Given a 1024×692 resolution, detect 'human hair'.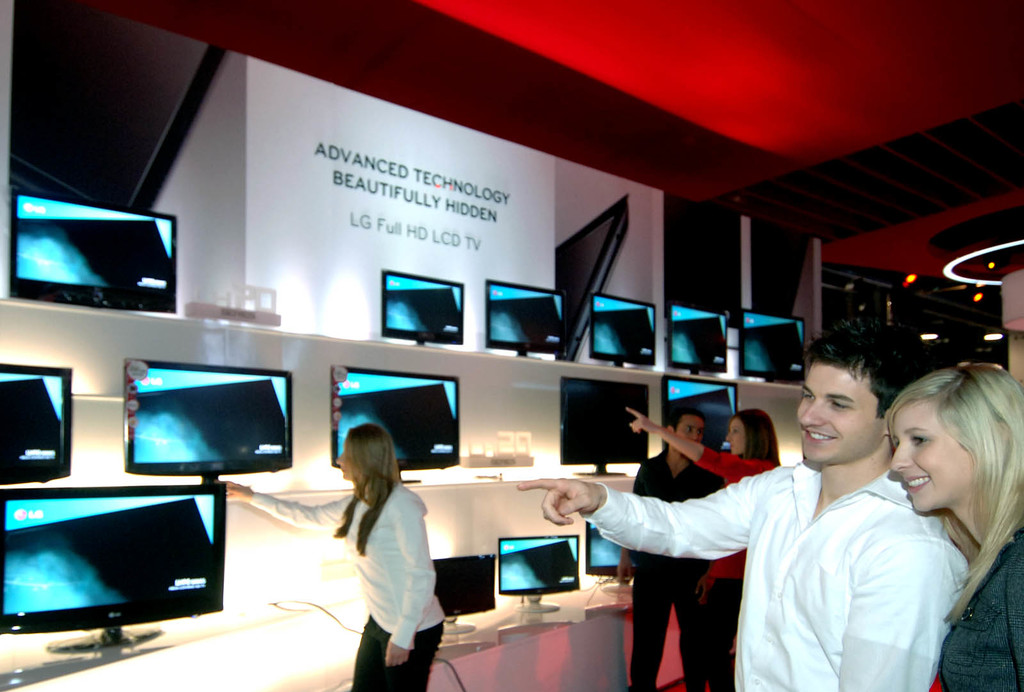
box(659, 409, 706, 446).
